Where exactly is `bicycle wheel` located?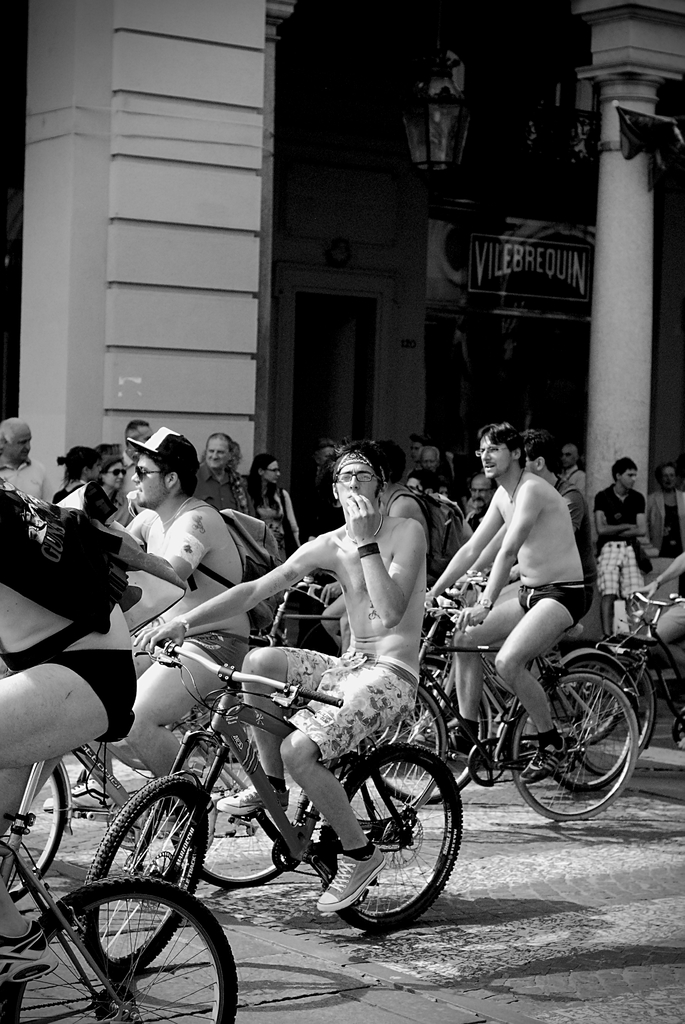
Its bounding box is select_region(0, 870, 233, 1023).
